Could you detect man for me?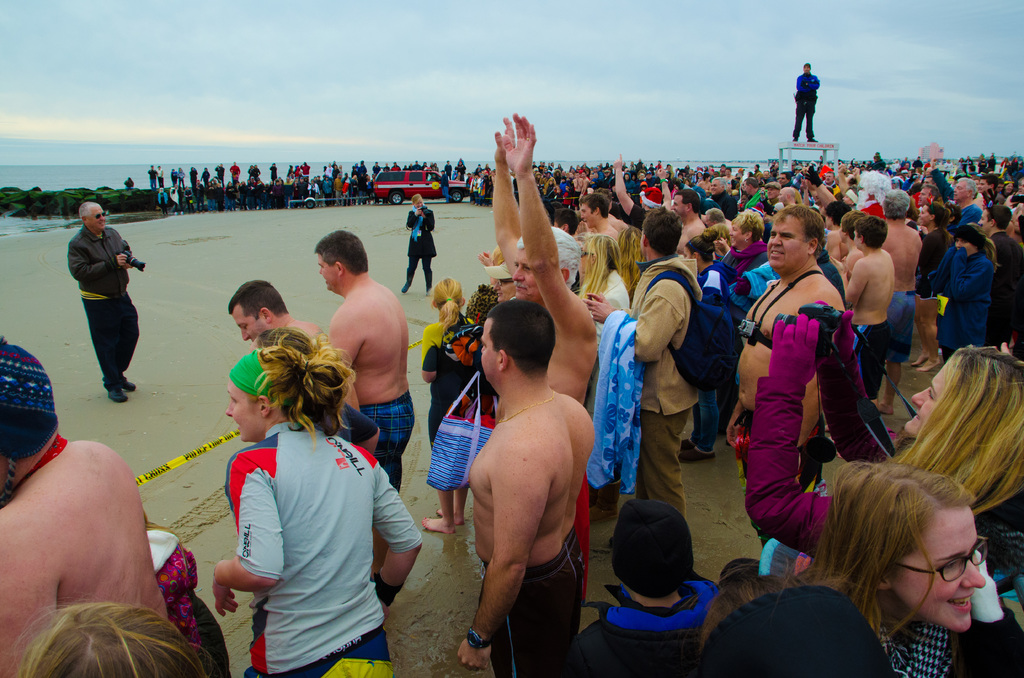
Detection result: box=[314, 235, 428, 508].
